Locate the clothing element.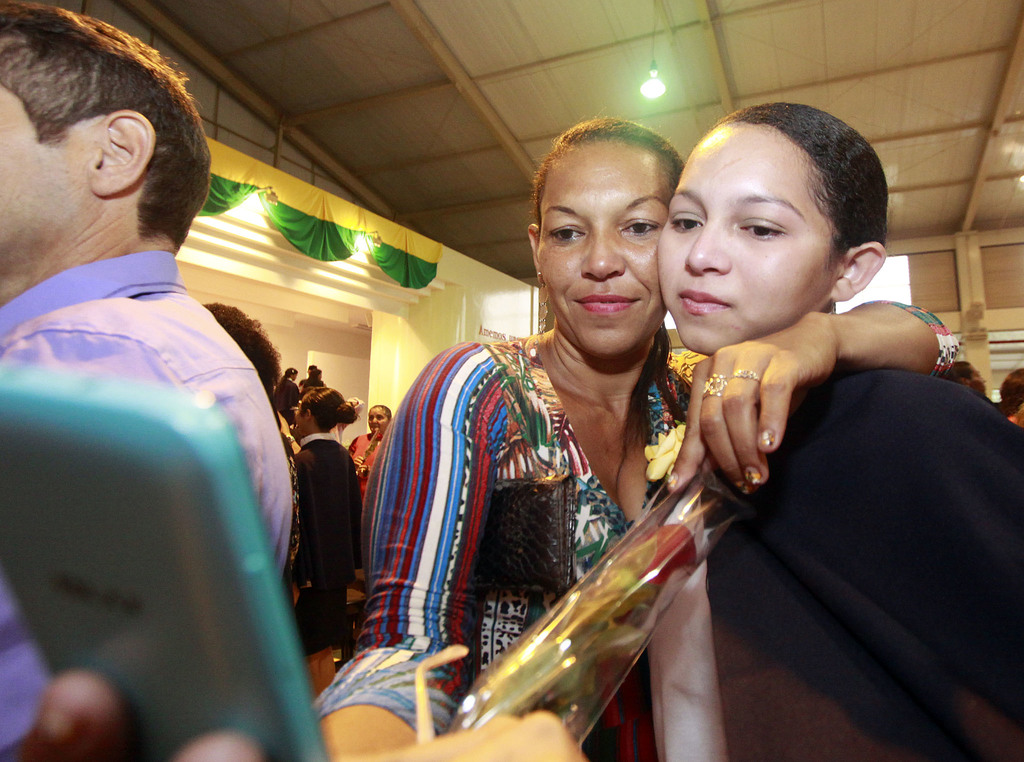
Element bbox: 342,421,392,519.
